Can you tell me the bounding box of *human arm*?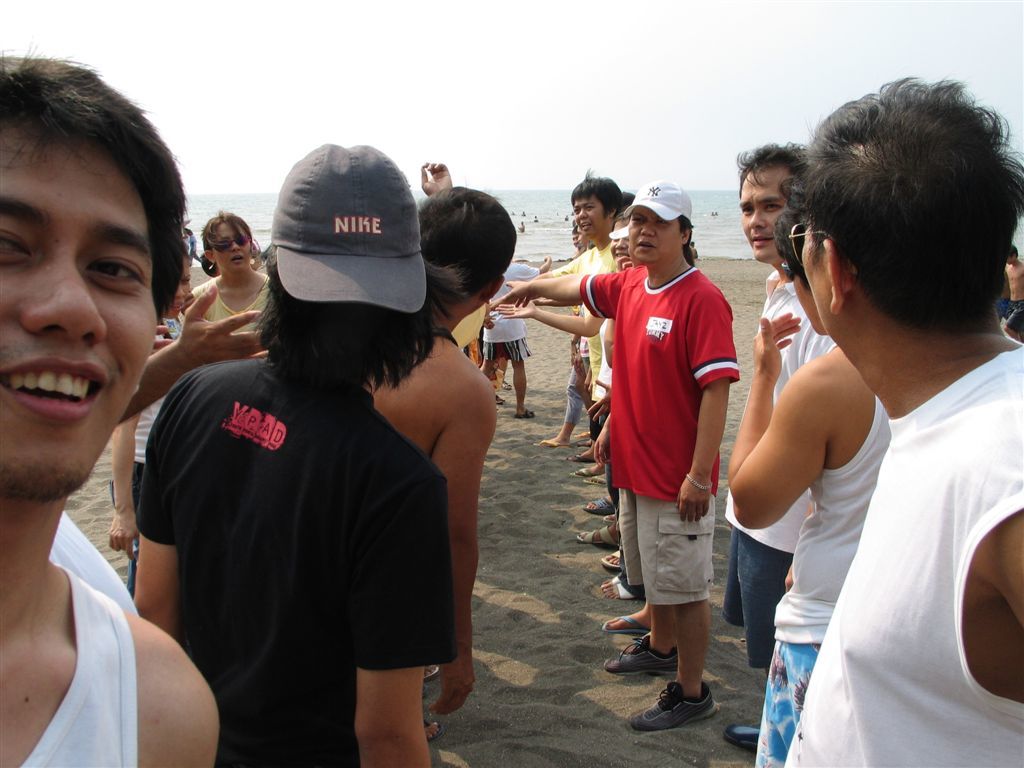
(x1=106, y1=411, x2=139, y2=559).
